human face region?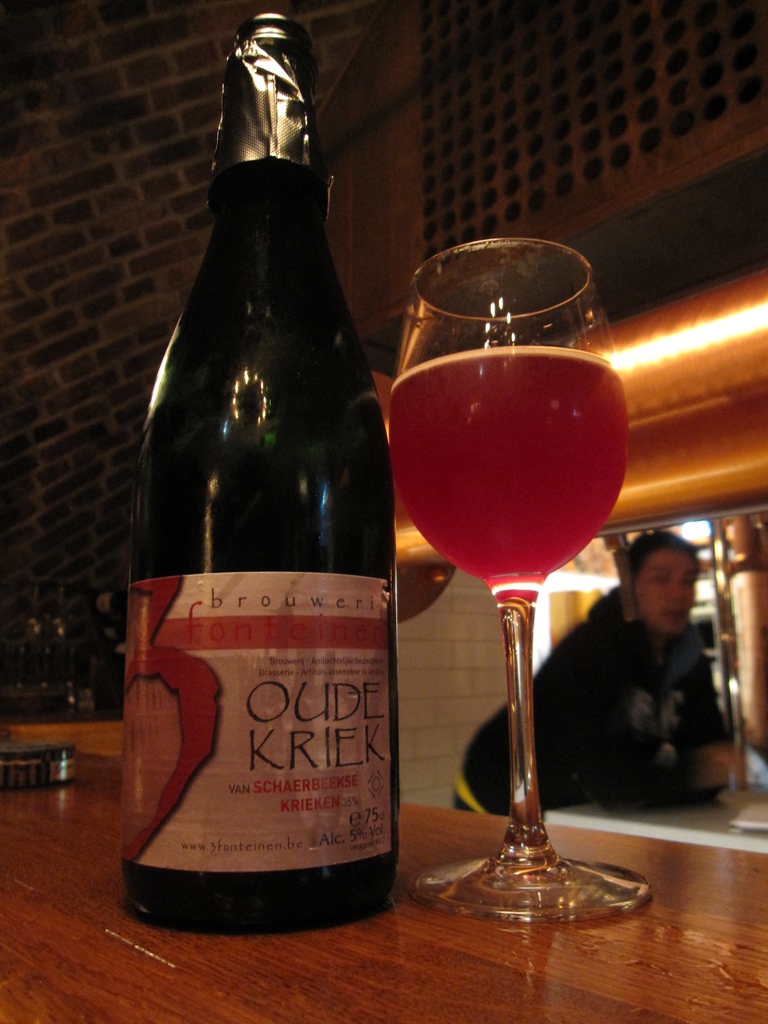
locate(641, 547, 700, 634)
